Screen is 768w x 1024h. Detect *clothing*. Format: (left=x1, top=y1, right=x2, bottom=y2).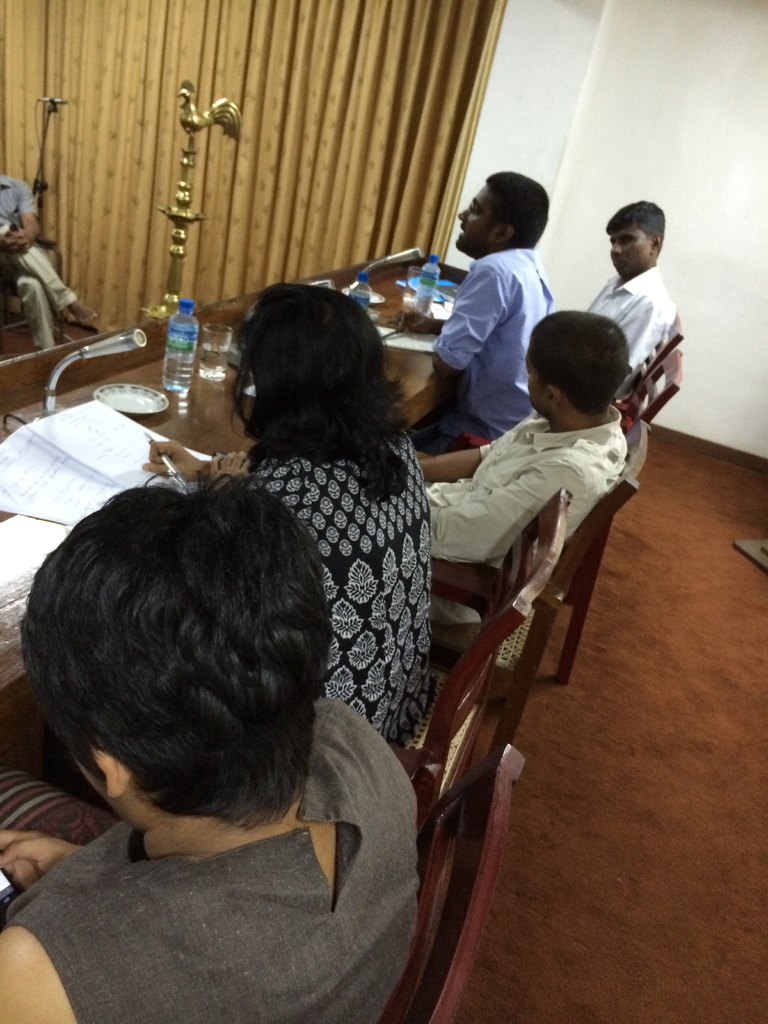
(left=2, top=700, right=408, bottom=1023).
